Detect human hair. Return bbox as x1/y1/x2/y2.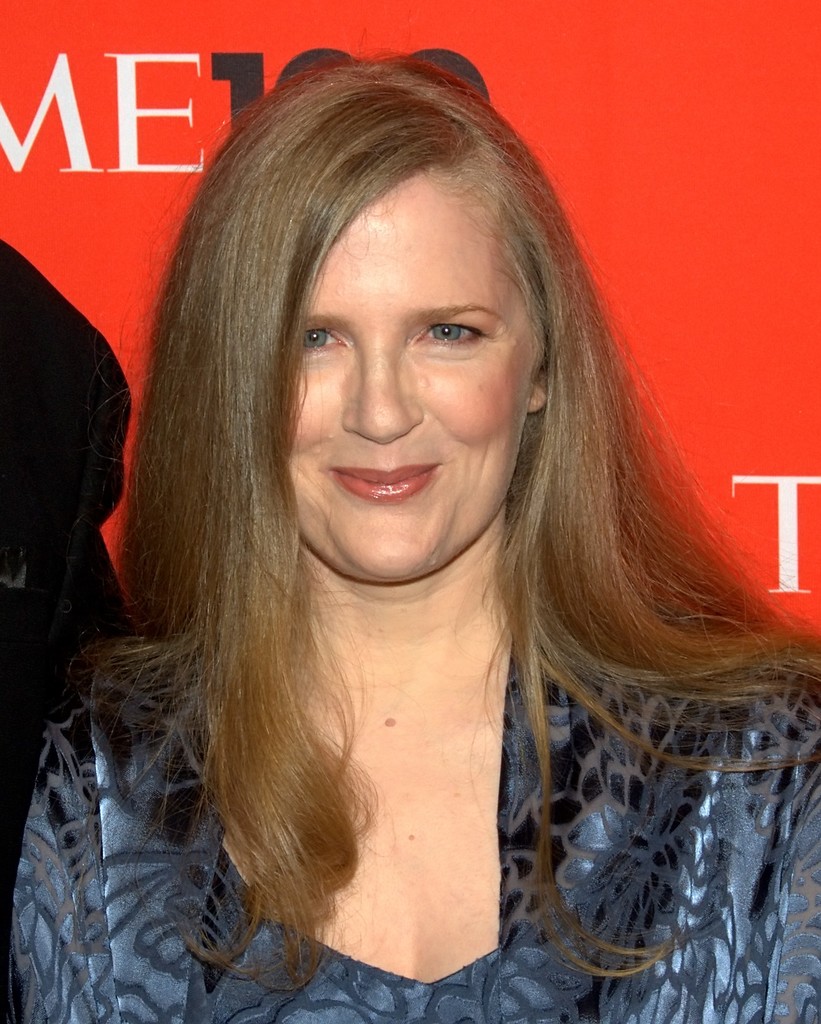
61/49/820/1014.
